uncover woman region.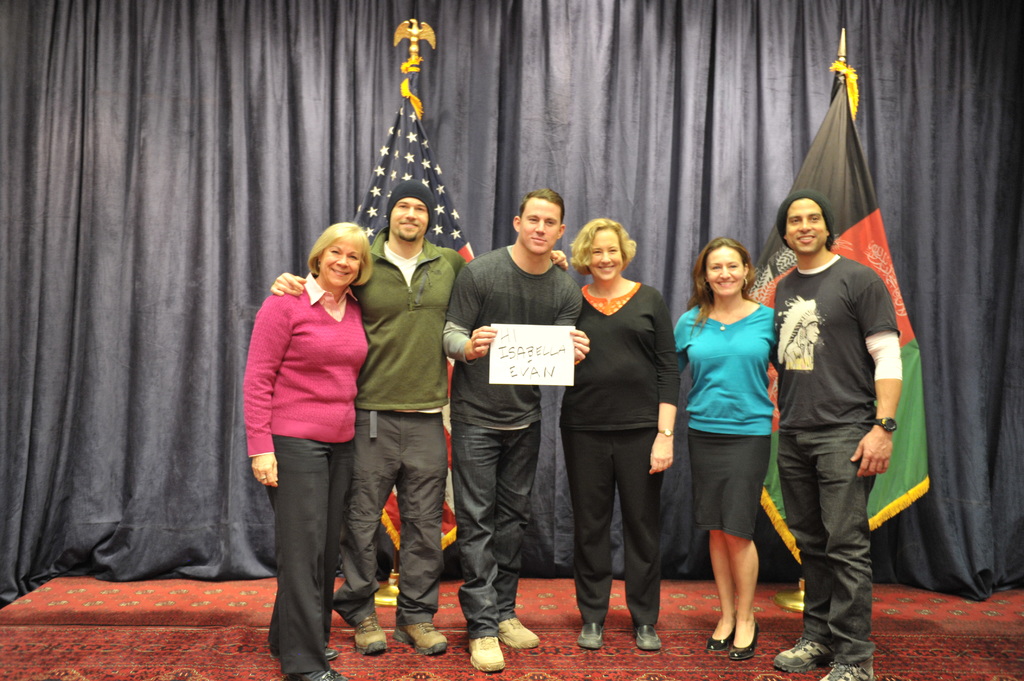
Uncovered: bbox(241, 221, 372, 680).
